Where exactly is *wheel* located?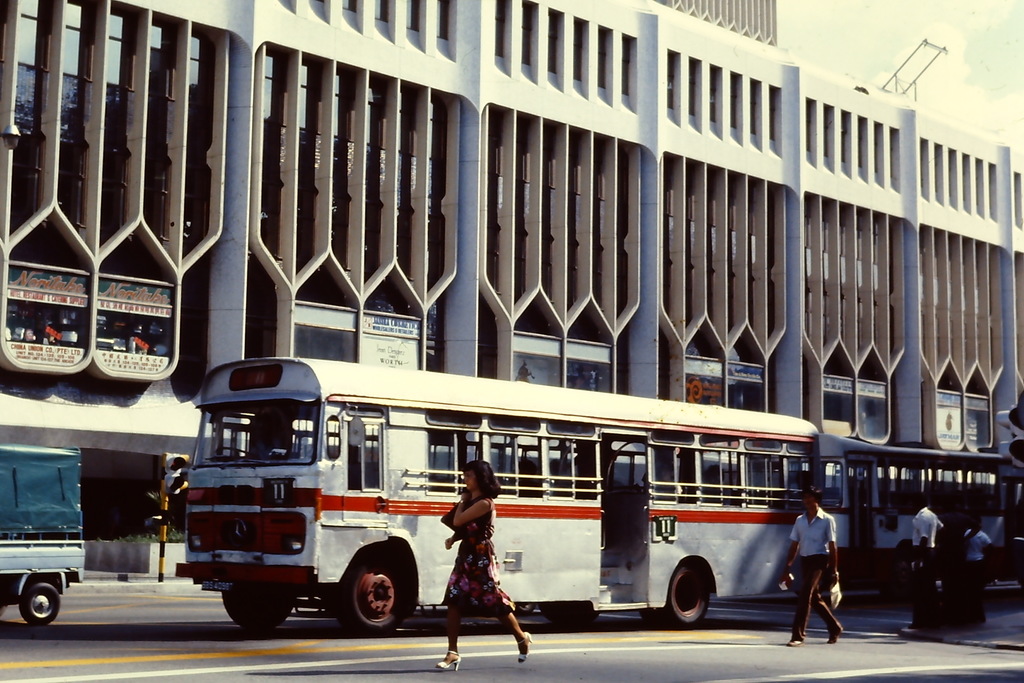
Its bounding box is bbox=(20, 582, 58, 627).
